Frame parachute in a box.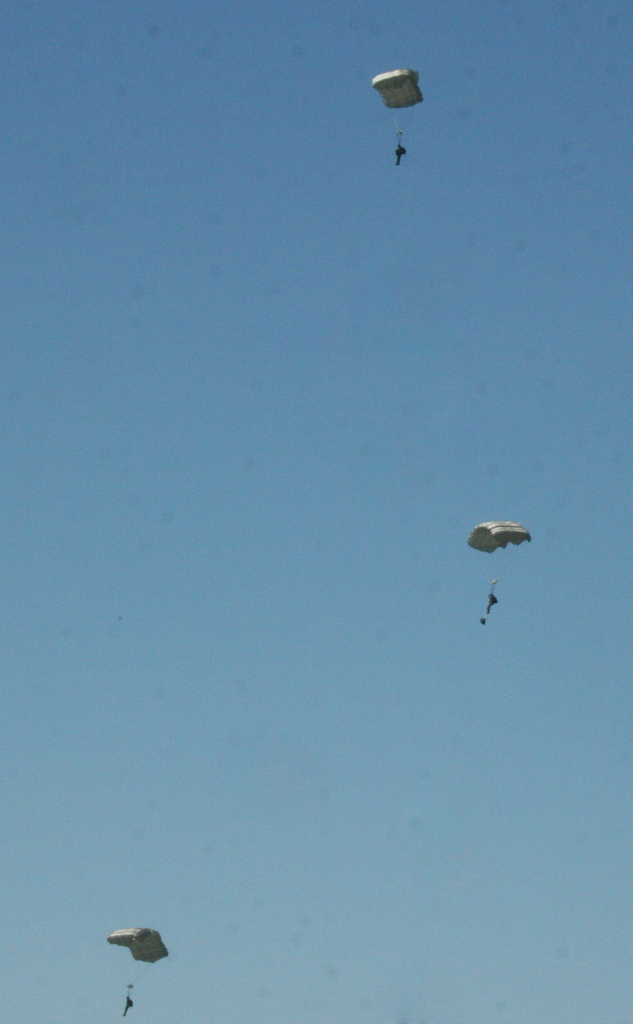
105/927/173/1000.
